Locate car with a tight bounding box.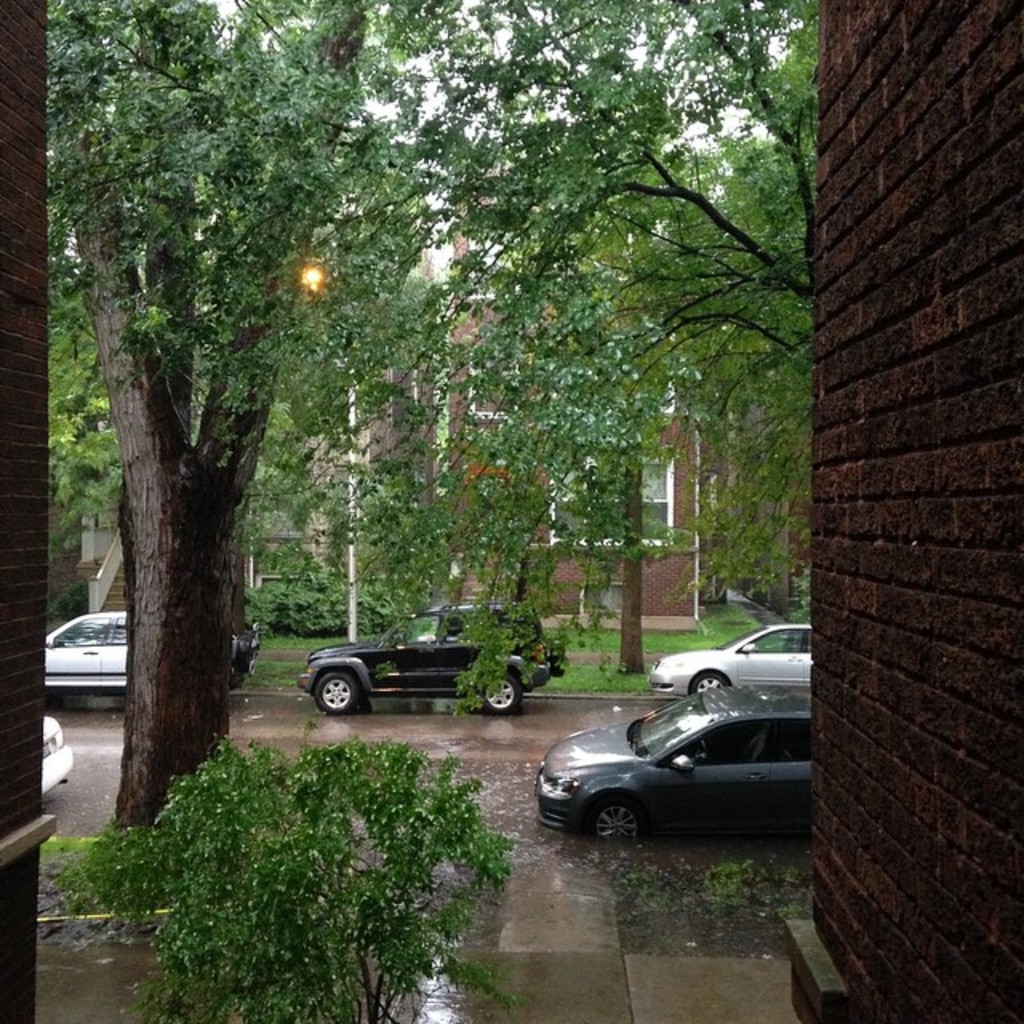
detection(296, 602, 565, 712).
